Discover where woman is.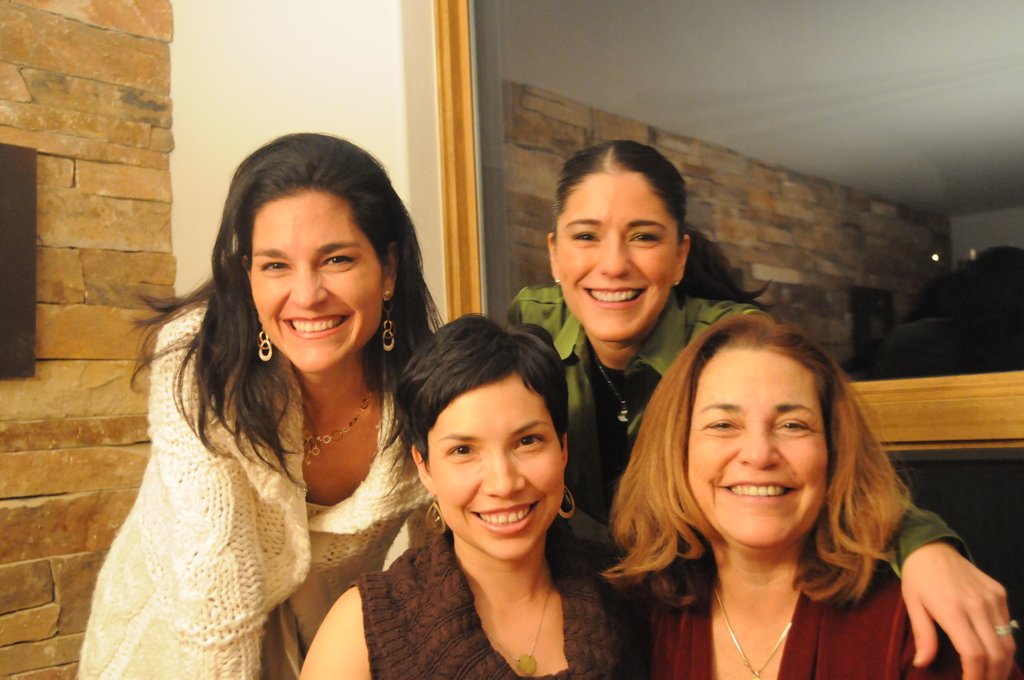
Discovered at 598:317:961:679.
